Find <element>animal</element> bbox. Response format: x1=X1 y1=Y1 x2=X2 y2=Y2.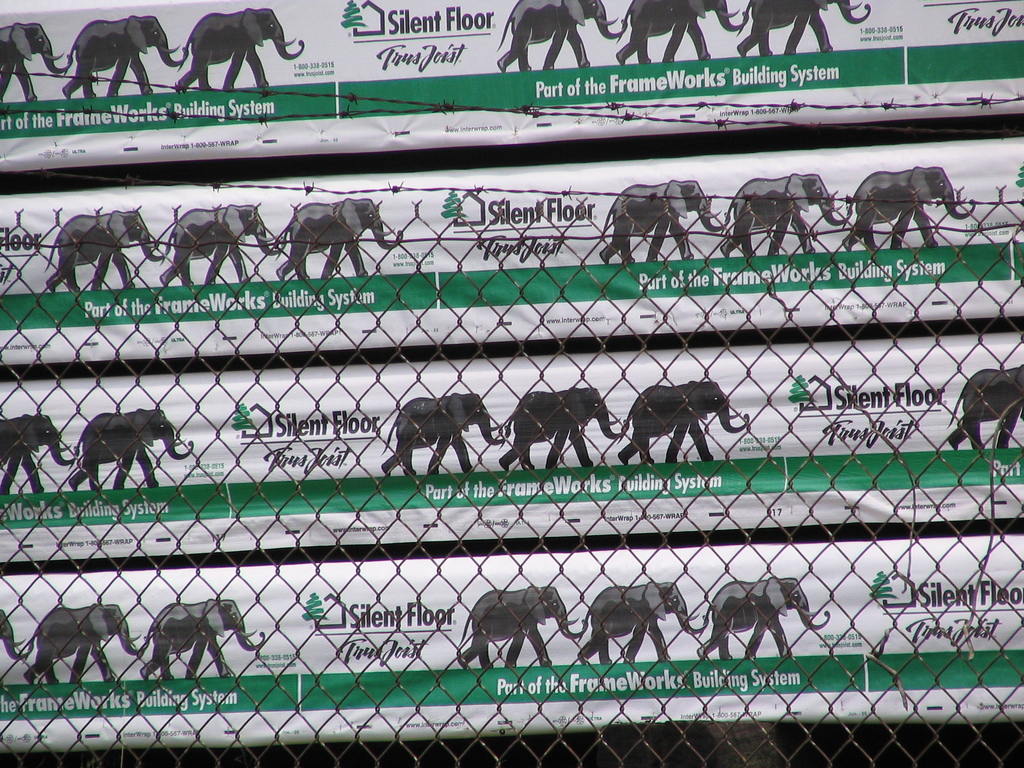
x1=579 y1=585 x2=691 y2=662.
